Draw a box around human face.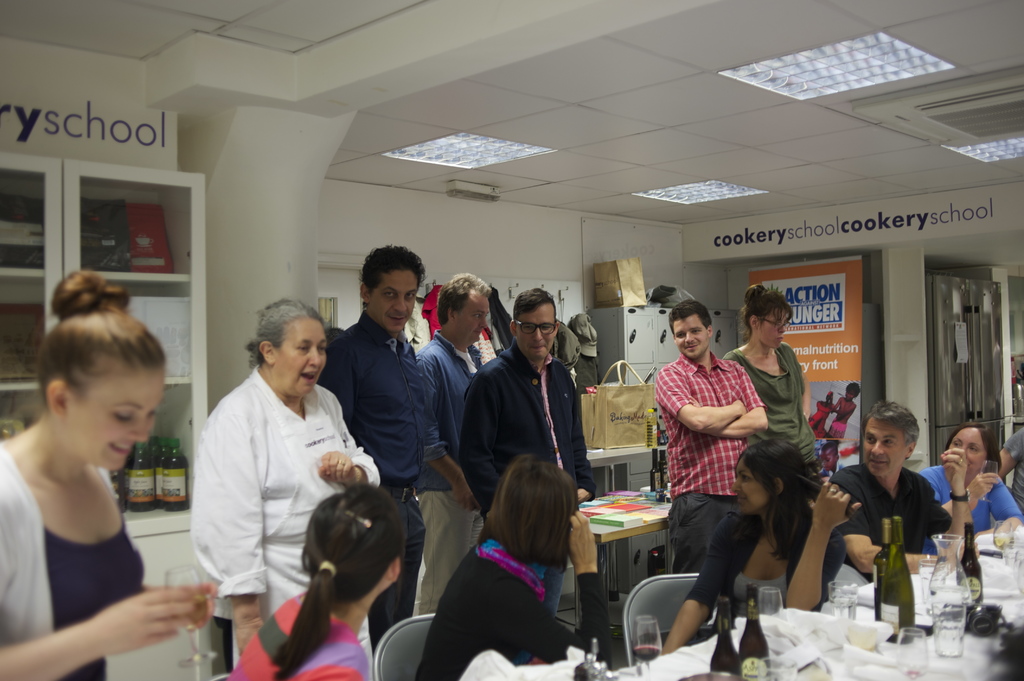
369:266:416:328.
